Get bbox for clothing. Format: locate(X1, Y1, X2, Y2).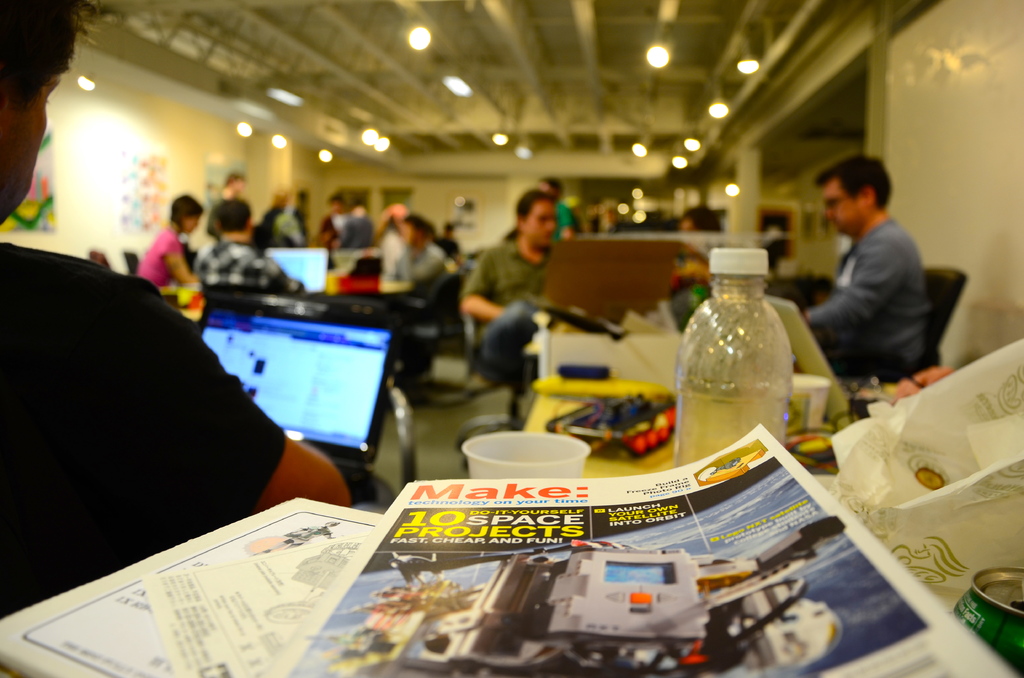
locate(267, 205, 302, 242).
